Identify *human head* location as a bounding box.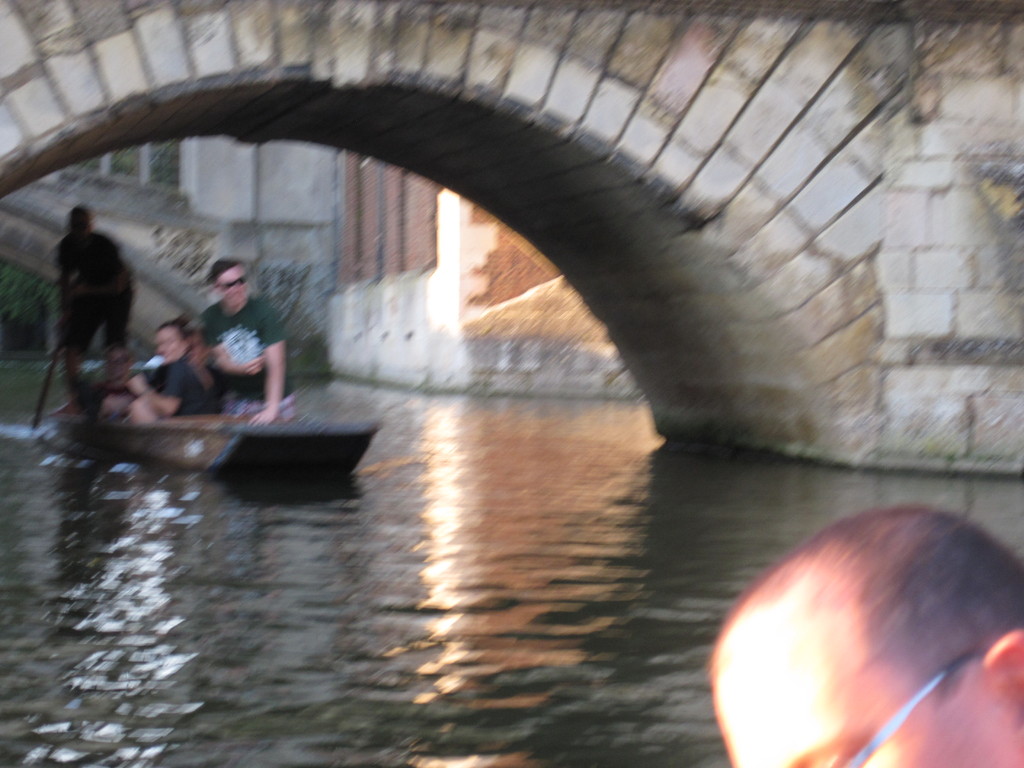
x1=156, y1=319, x2=197, y2=364.
